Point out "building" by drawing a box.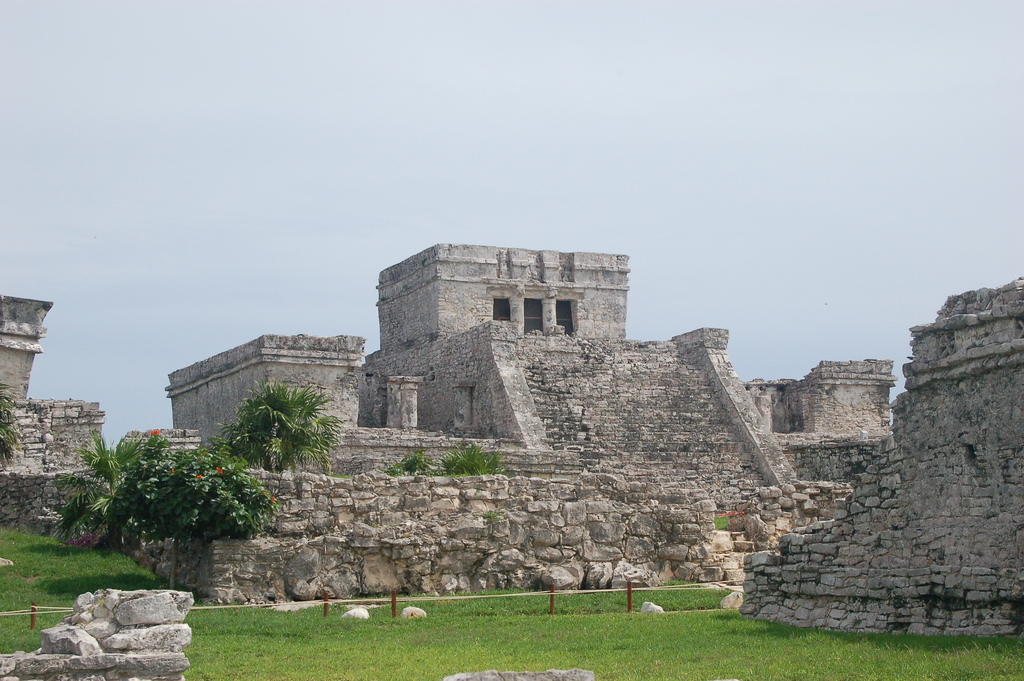
(x1=0, y1=241, x2=1023, y2=636).
